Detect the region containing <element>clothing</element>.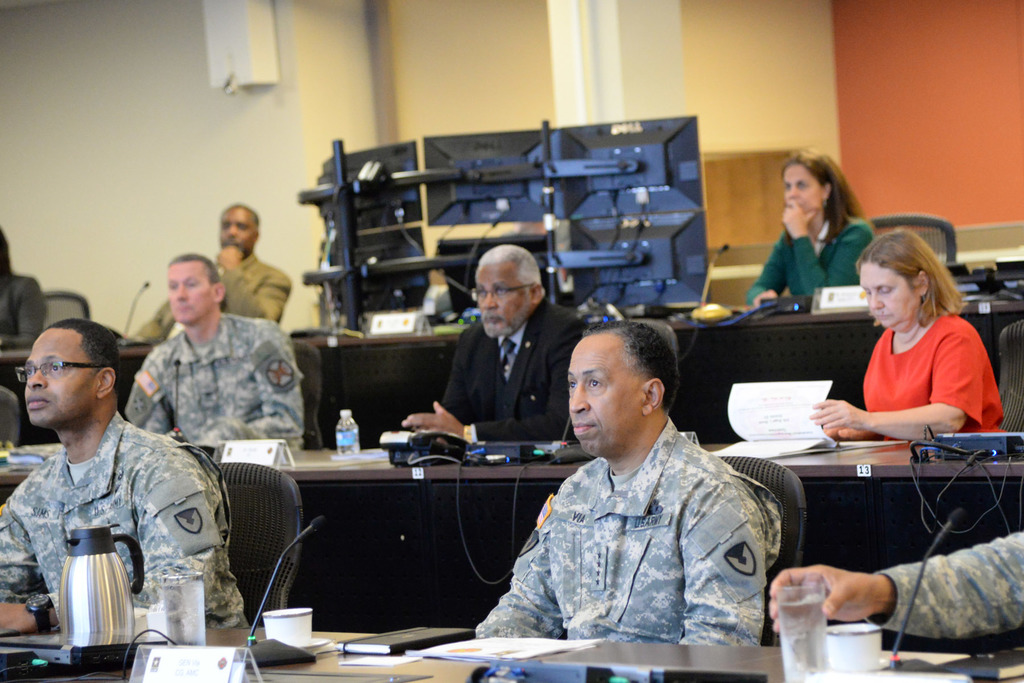
[0, 413, 250, 629].
